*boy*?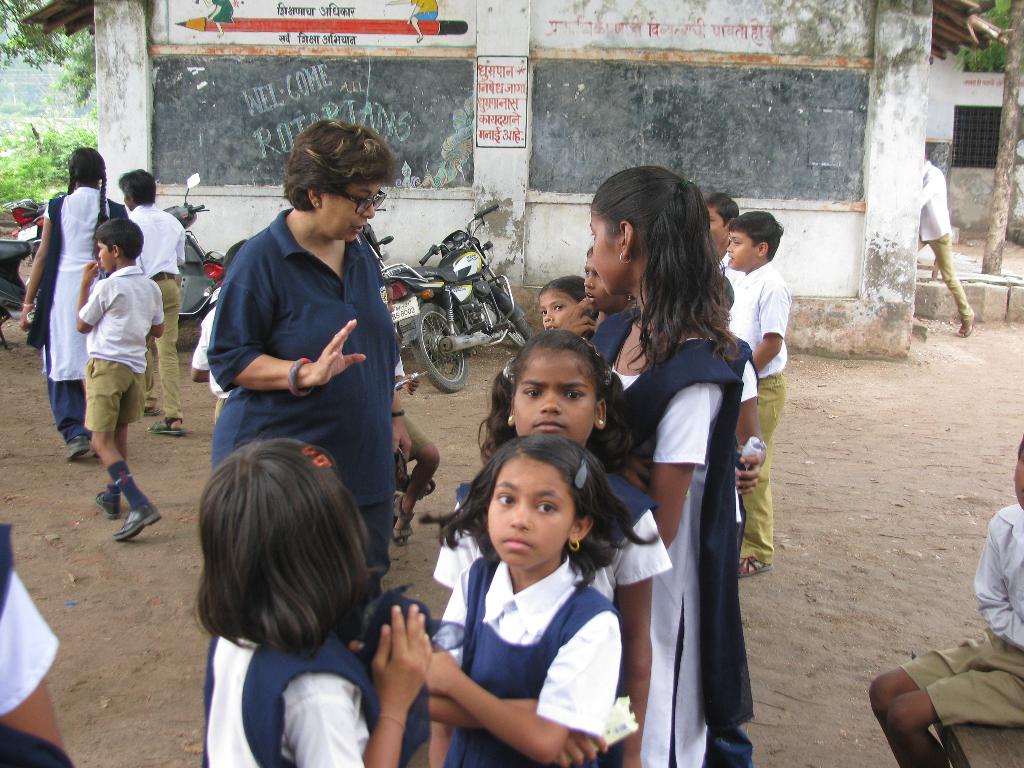
{"x1": 869, "y1": 441, "x2": 1023, "y2": 767}
